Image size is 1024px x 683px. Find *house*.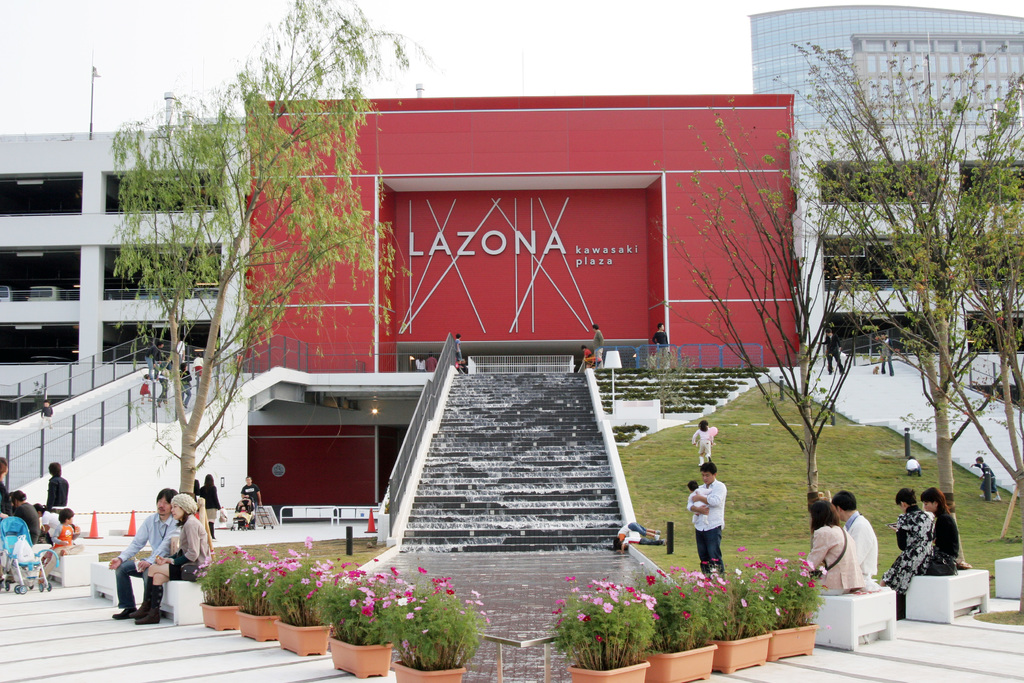
252 92 808 375.
